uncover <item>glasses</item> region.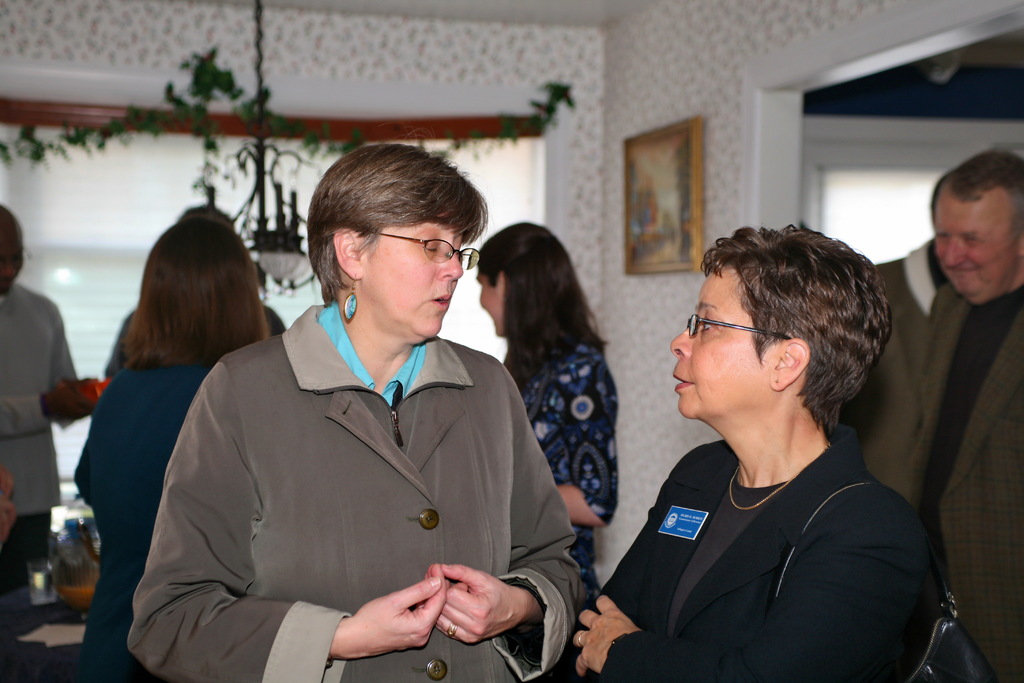
Uncovered: {"x1": 676, "y1": 318, "x2": 805, "y2": 375}.
